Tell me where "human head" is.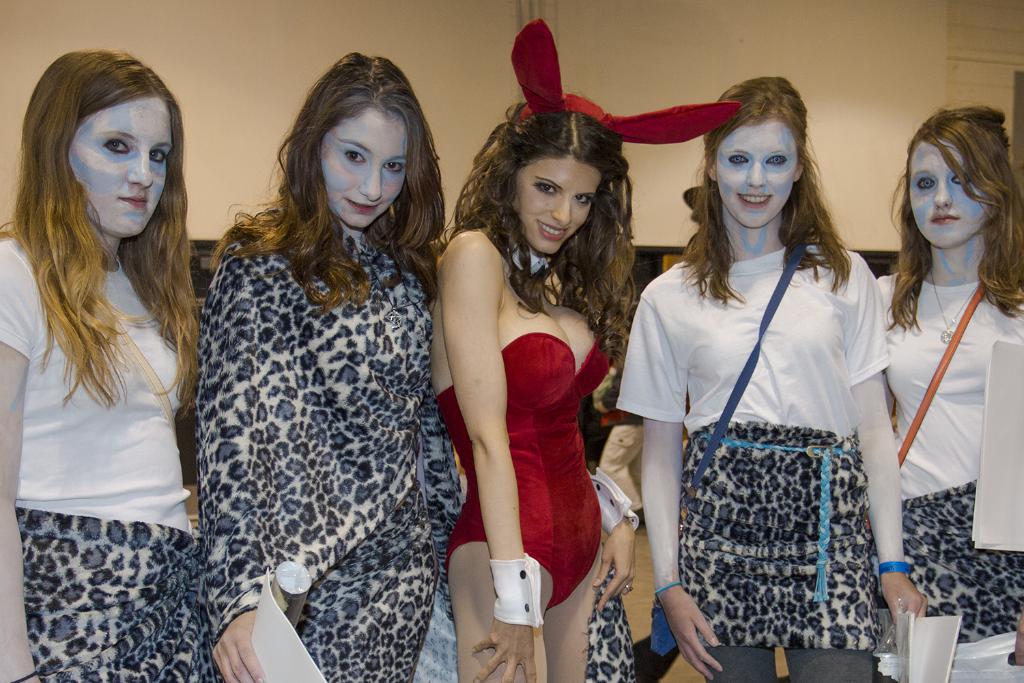
"human head" is at [left=905, top=109, right=1014, bottom=250].
